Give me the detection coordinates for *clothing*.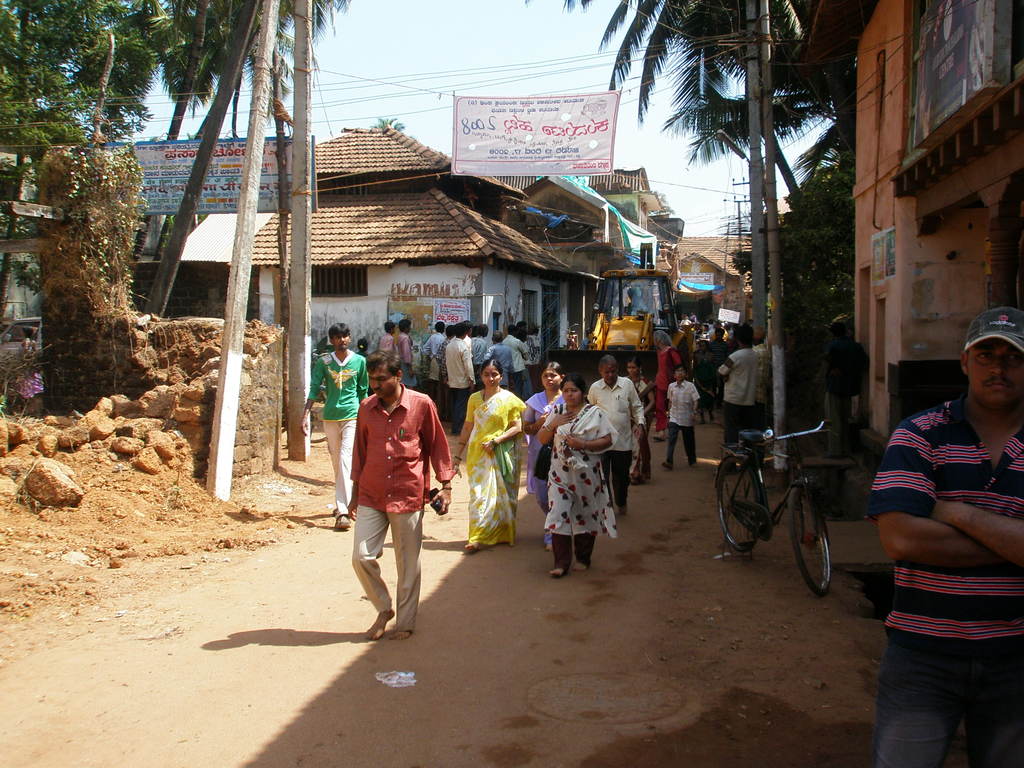
x1=824, y1=342, x2=851, y2=452.
